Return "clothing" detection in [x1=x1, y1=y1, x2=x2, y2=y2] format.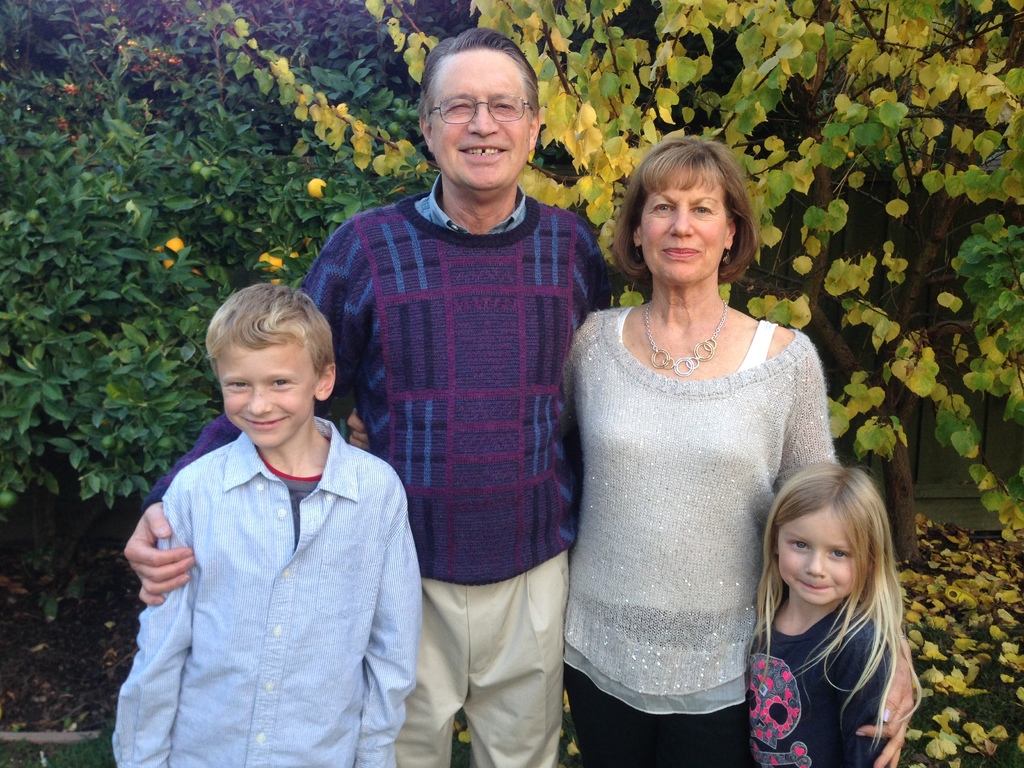
[x1=565, y1=304, x2=843, y2=767].
